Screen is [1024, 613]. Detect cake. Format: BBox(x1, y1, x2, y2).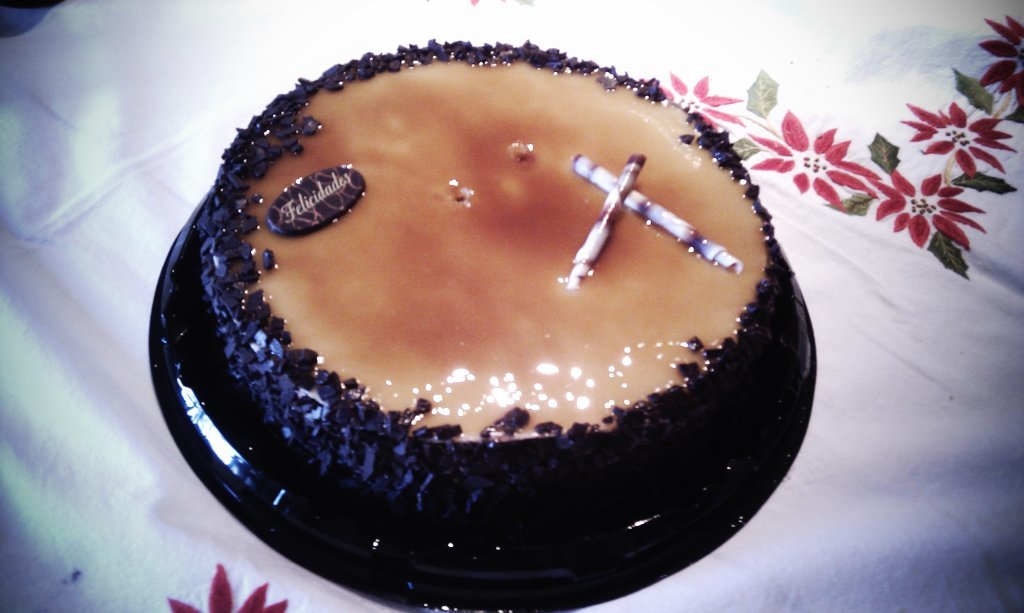
BBox(151, 36, 819, 612).
